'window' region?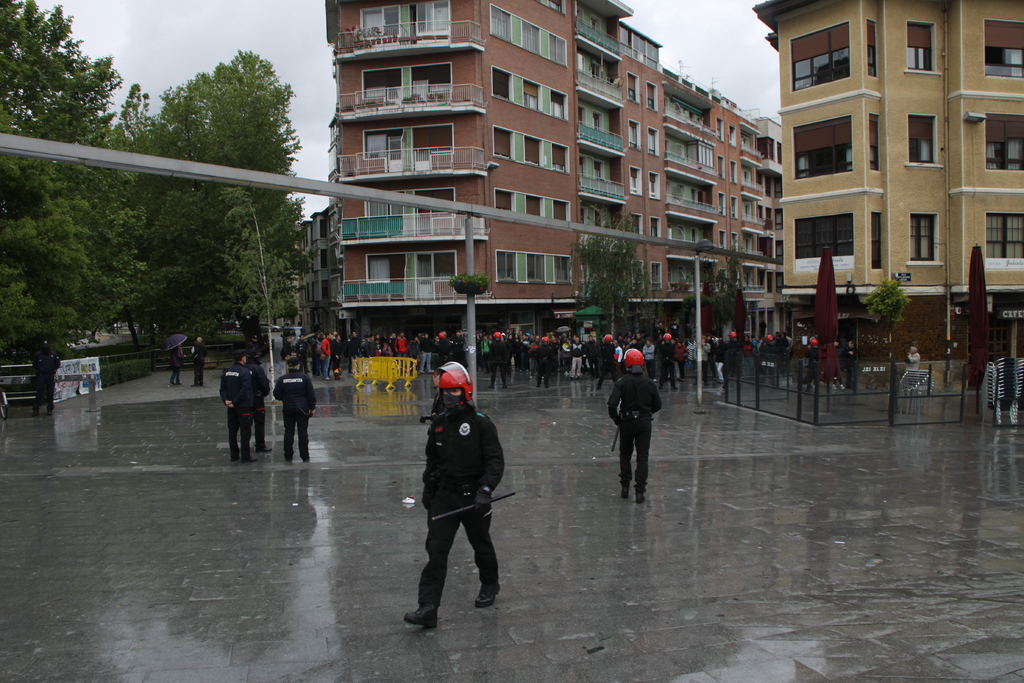
[774, 272, 785, 293]
